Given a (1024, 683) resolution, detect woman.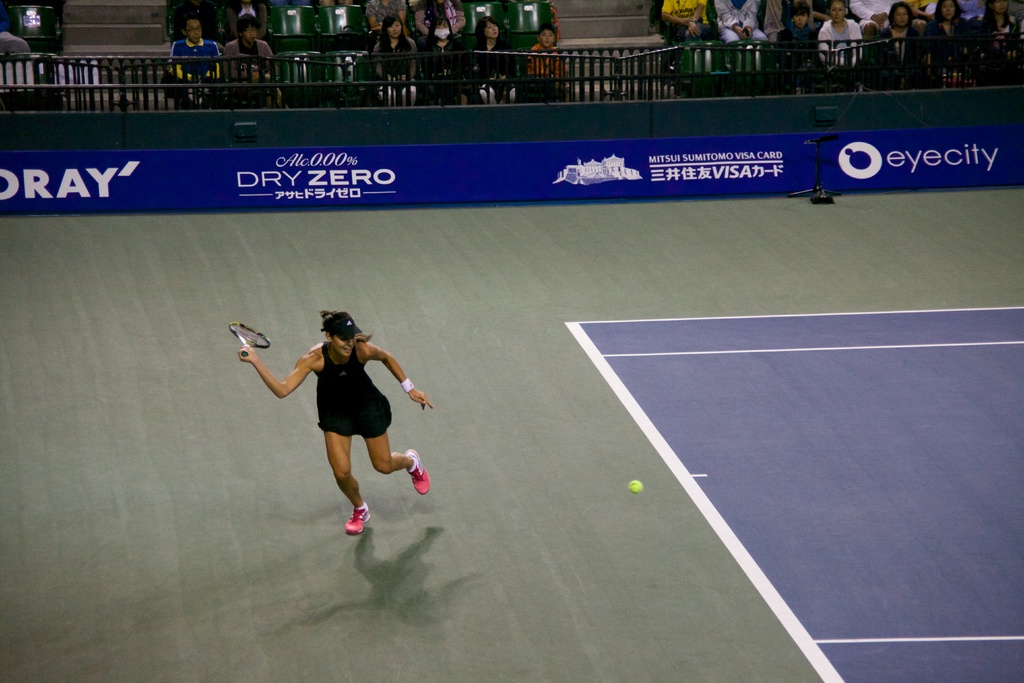
[466, 17, 520, 109].
